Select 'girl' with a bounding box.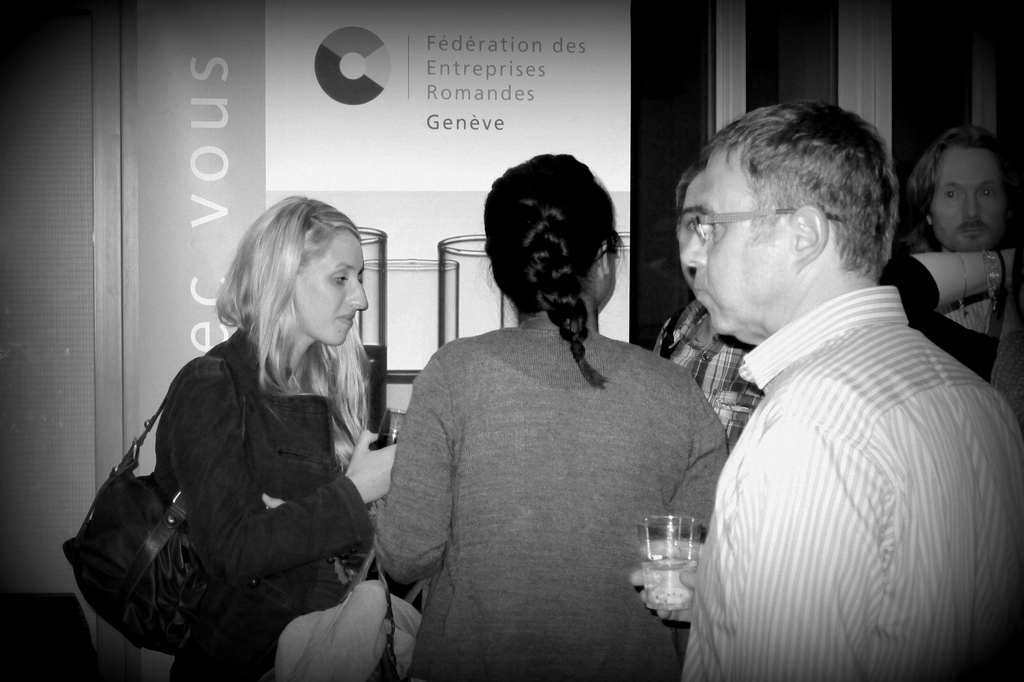
151:195:391:681.
